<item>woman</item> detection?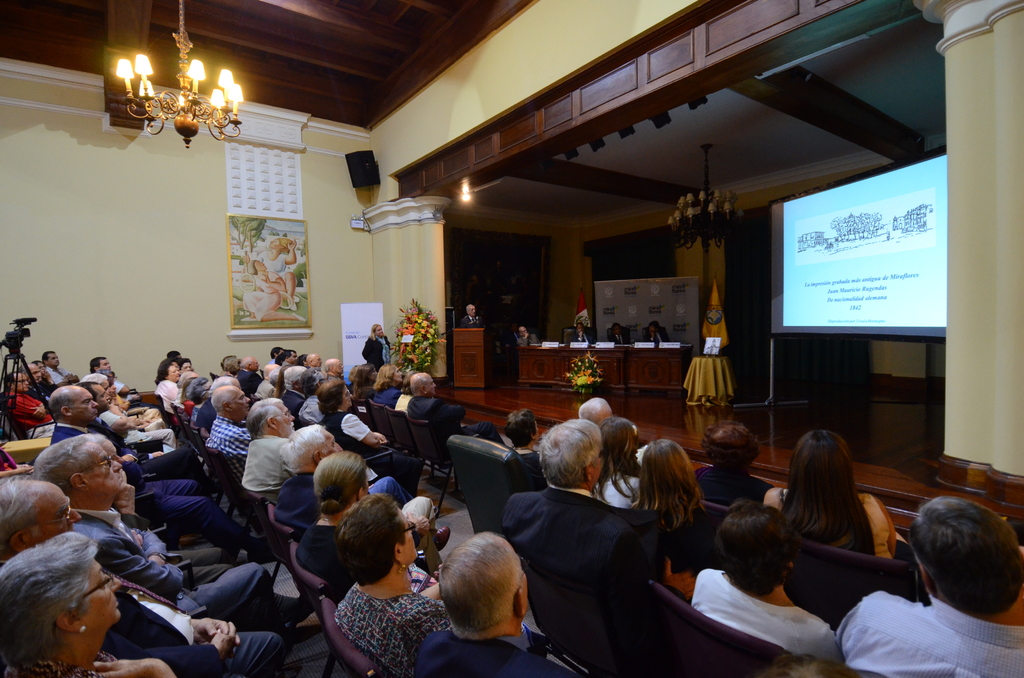
detection(628, 438, 706, 535)
